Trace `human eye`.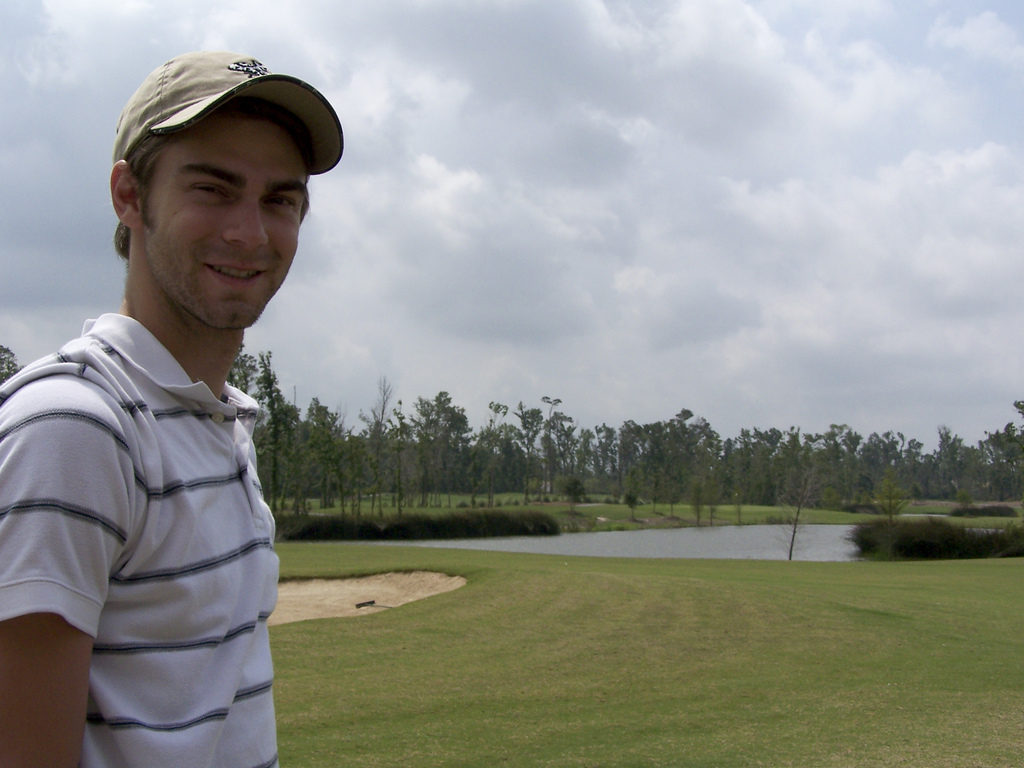
Traced to <bbox>265, 190, 302, 216</bbox>.
